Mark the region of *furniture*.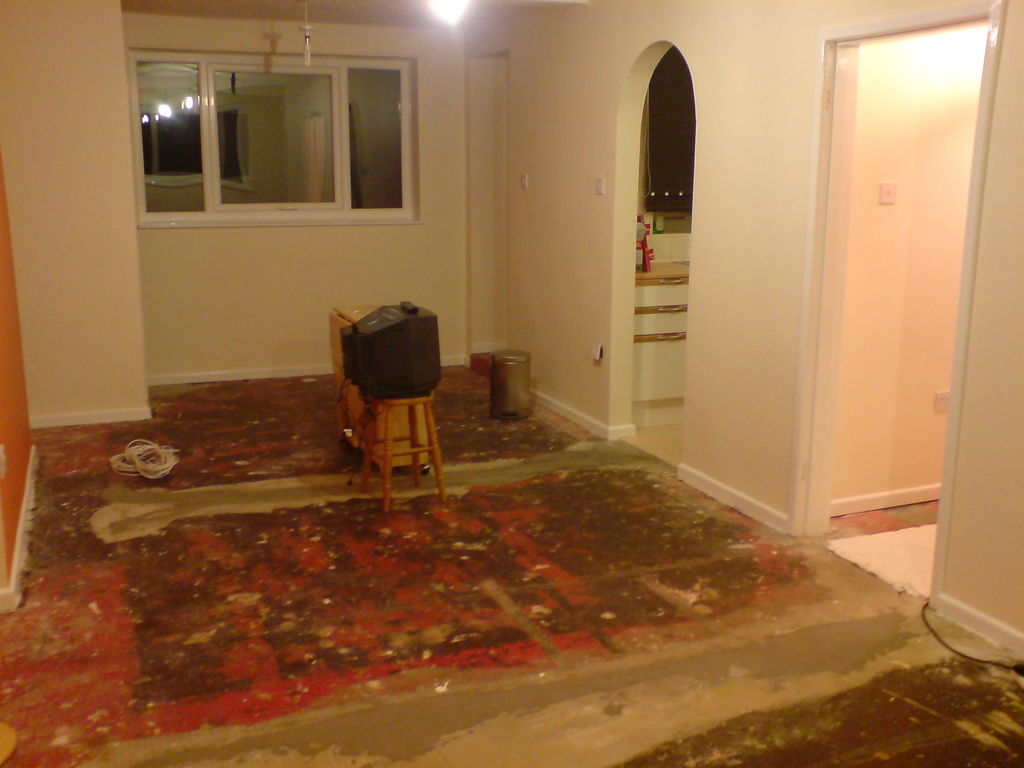
Region: bbox(635, 259, 692, 399).
